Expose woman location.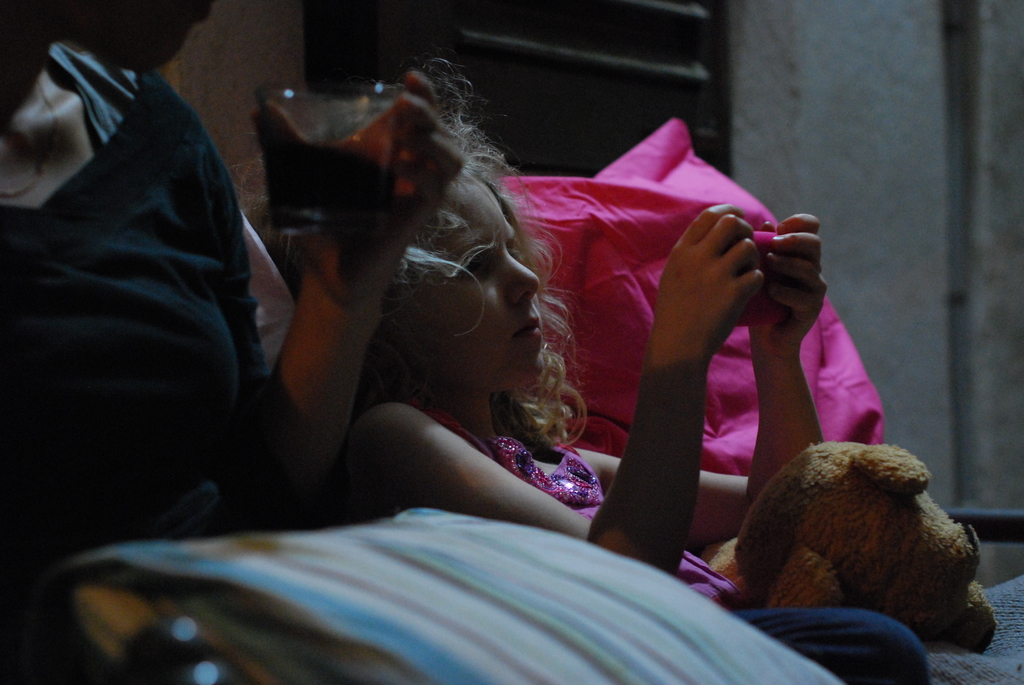
Exposed at bbox=[0, 0, 476, 684].
